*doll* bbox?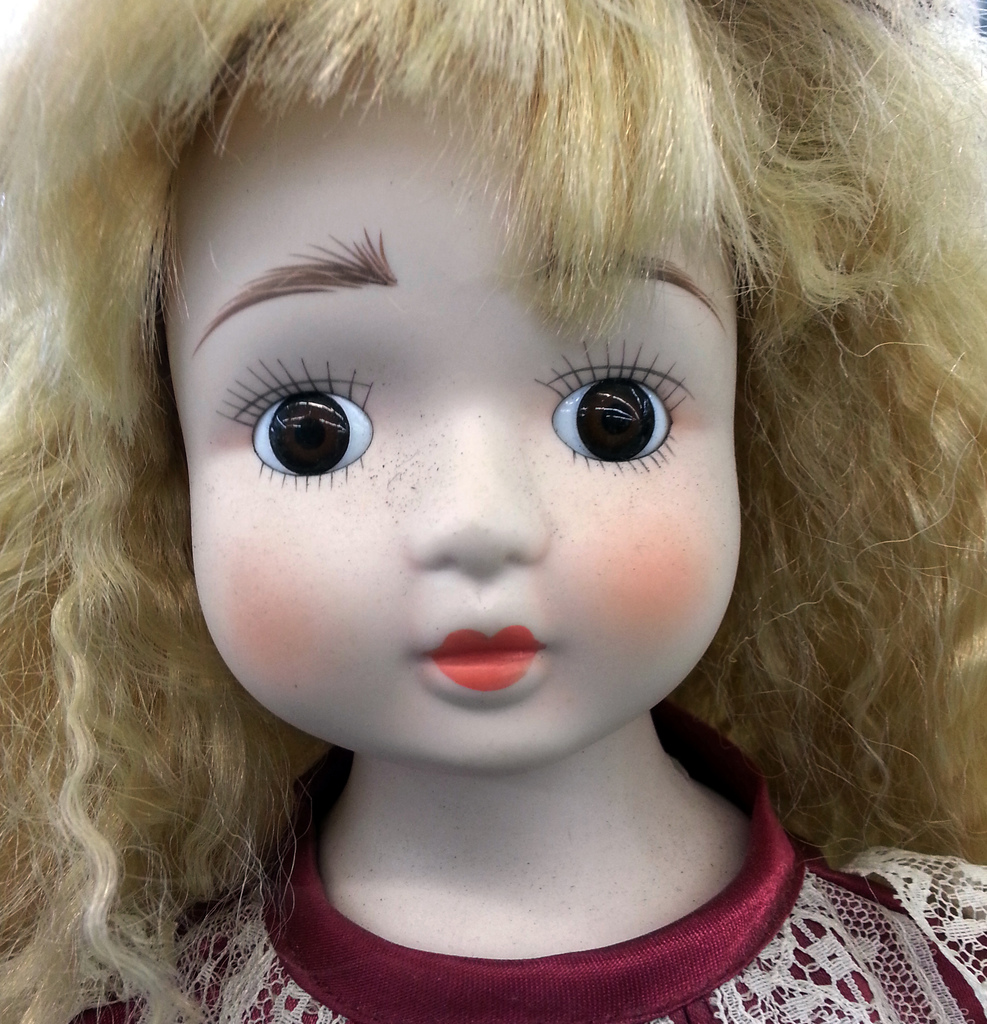
[x1=0, y1=0, x2=956, y2=1023]
